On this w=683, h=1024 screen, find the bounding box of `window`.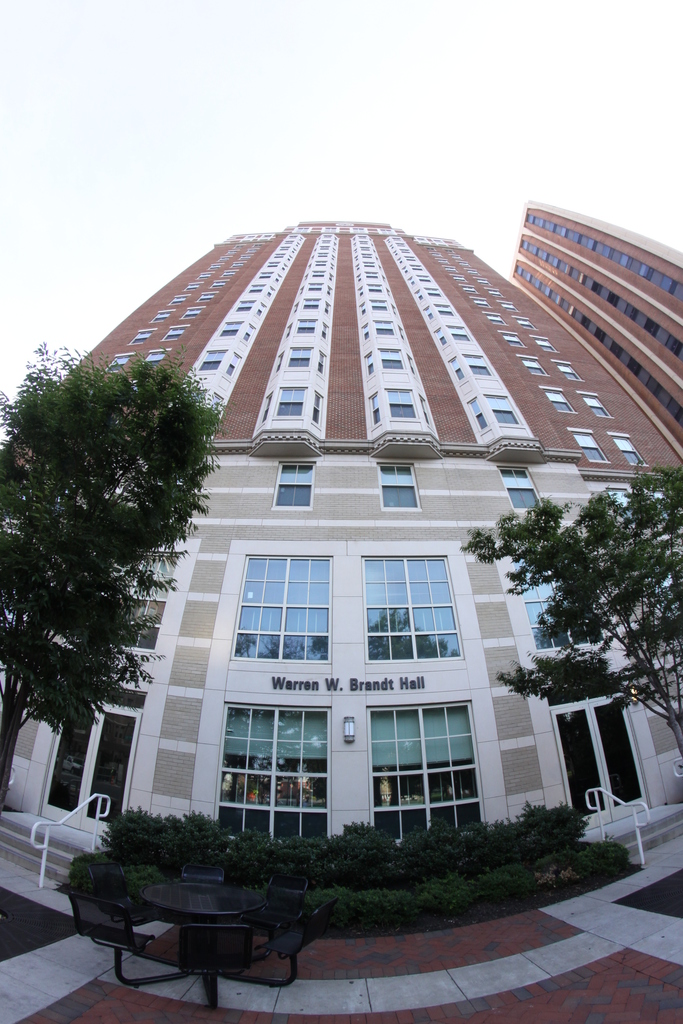
Bounding box: x1=401 y1=244 x2=411 y2=253.
